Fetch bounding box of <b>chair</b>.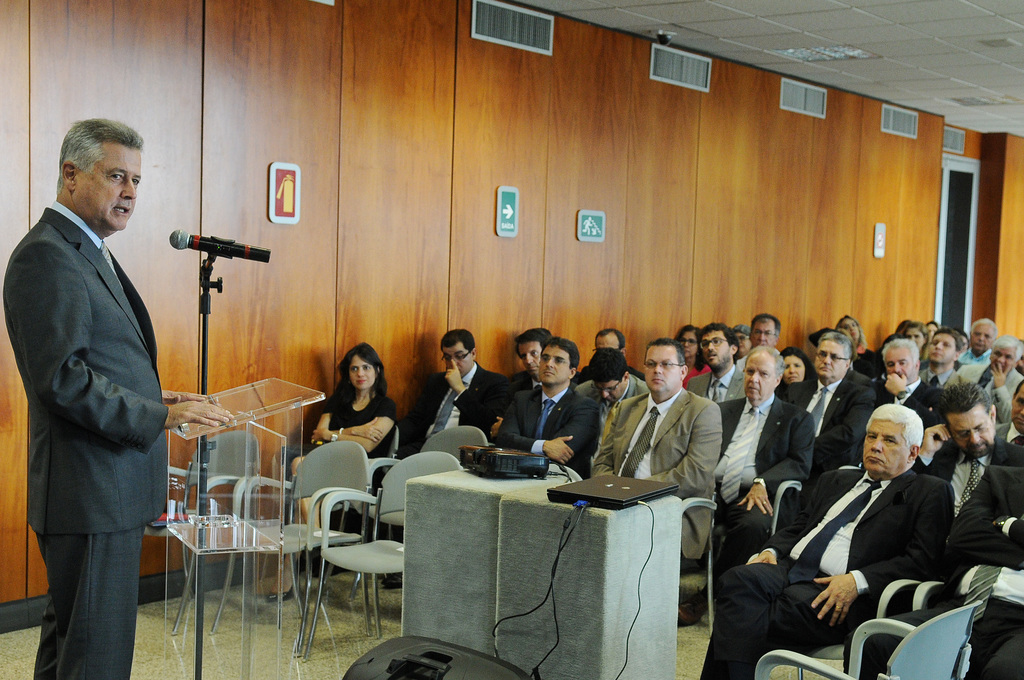
Bbox: left=206, top=437, right=376, bottom=661.
